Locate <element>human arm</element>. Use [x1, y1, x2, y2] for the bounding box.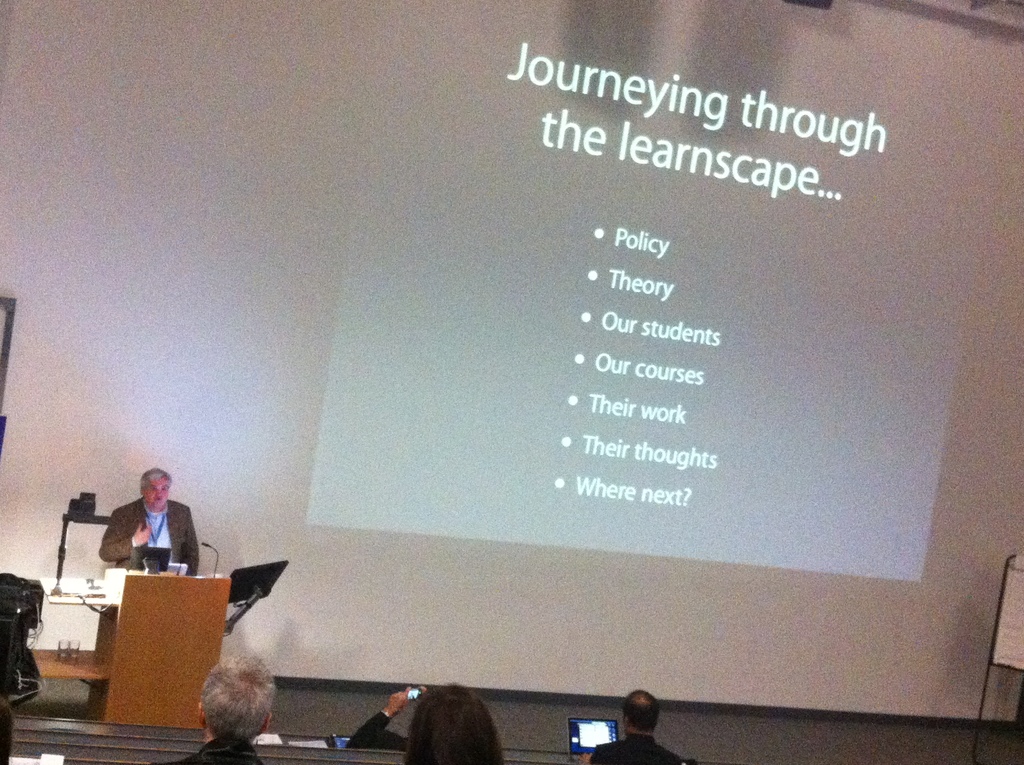
[83, 501, 160, 567].
